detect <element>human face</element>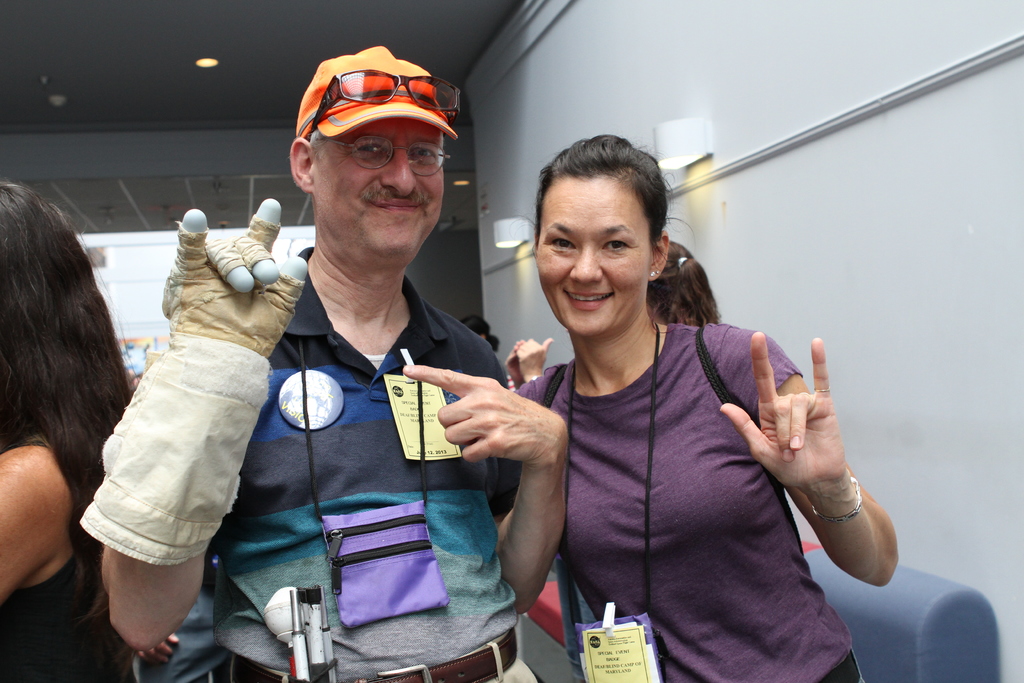
box=[315, 120, 449, 277]
